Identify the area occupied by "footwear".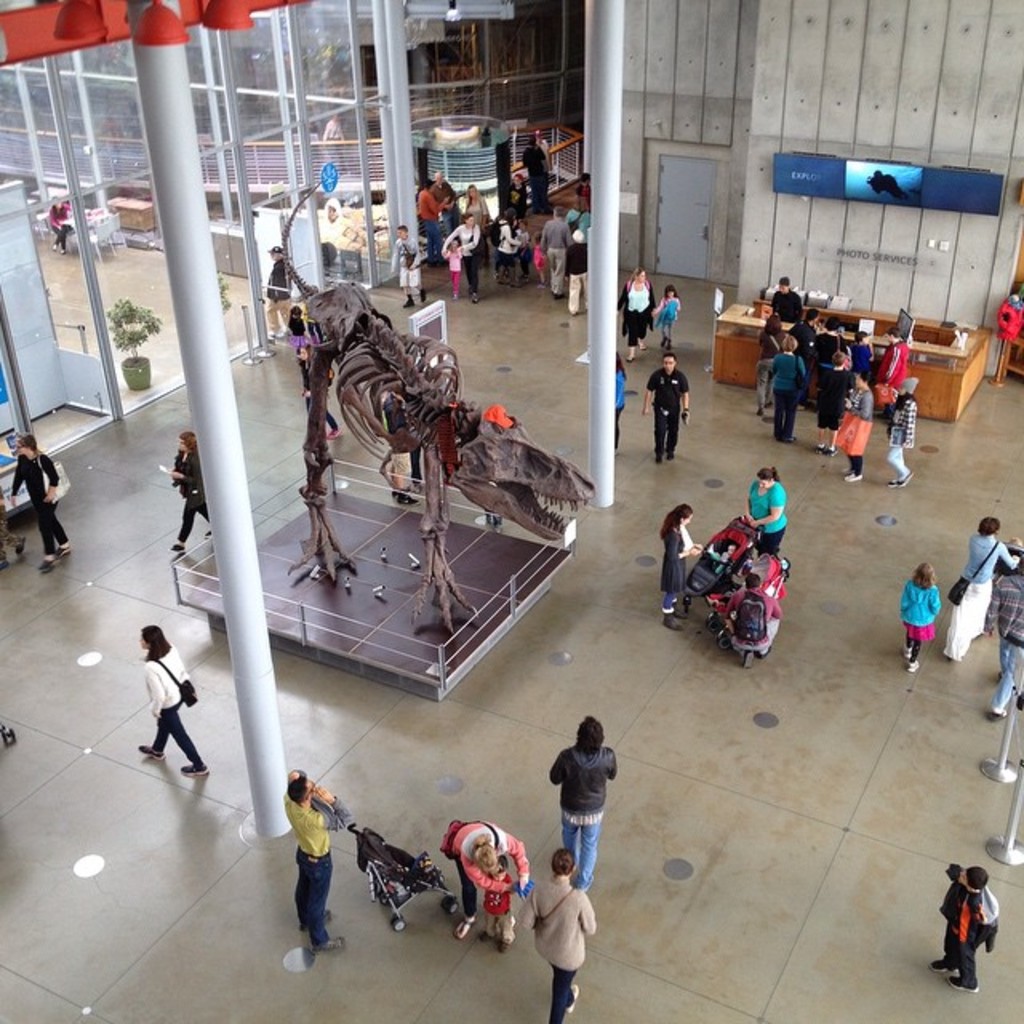
Area: (left=904, top=659, right=917, bottom=667).
